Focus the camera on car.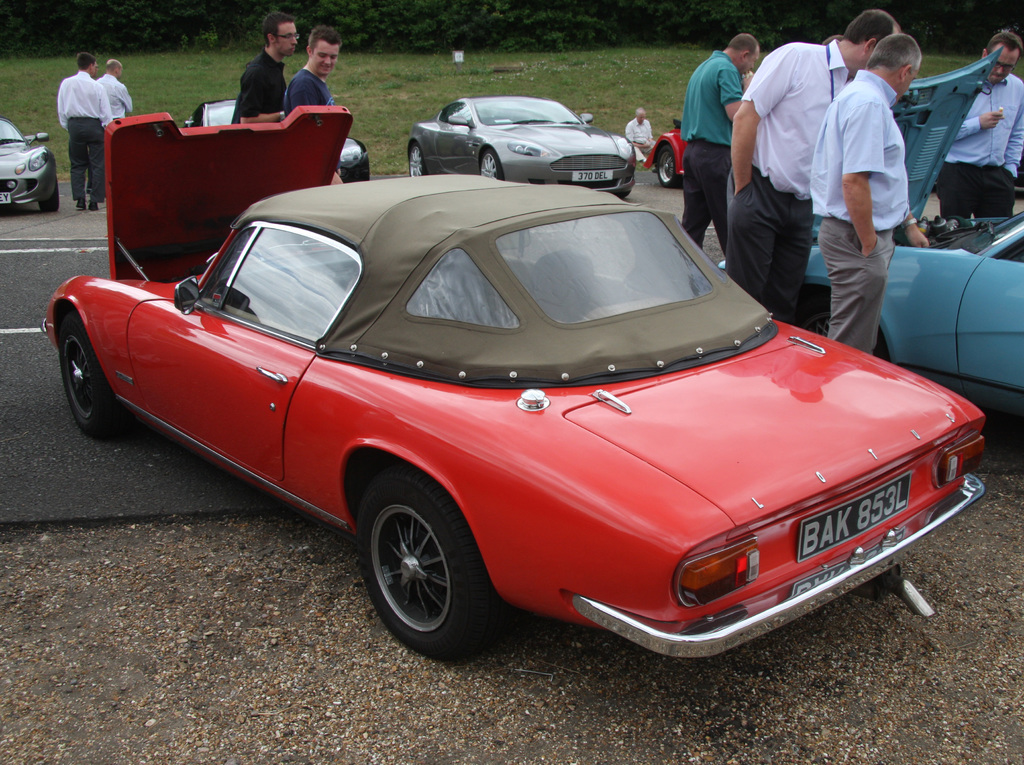
Focus region: locate(641, 123, 682, 190).
